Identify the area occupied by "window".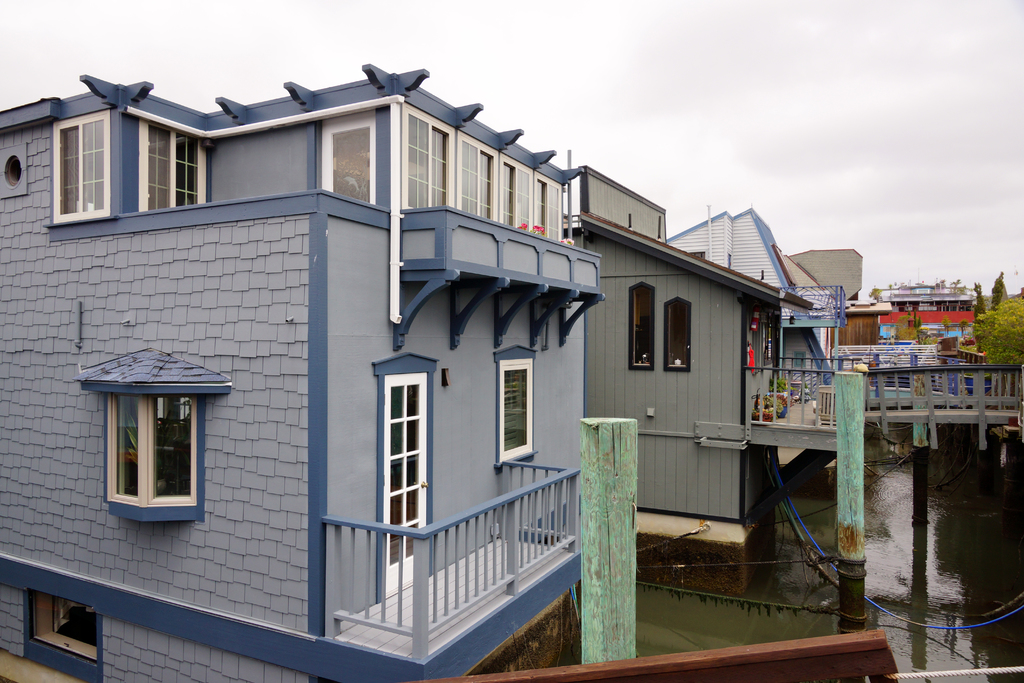
Area: crop(53, 108, 111, 226).
